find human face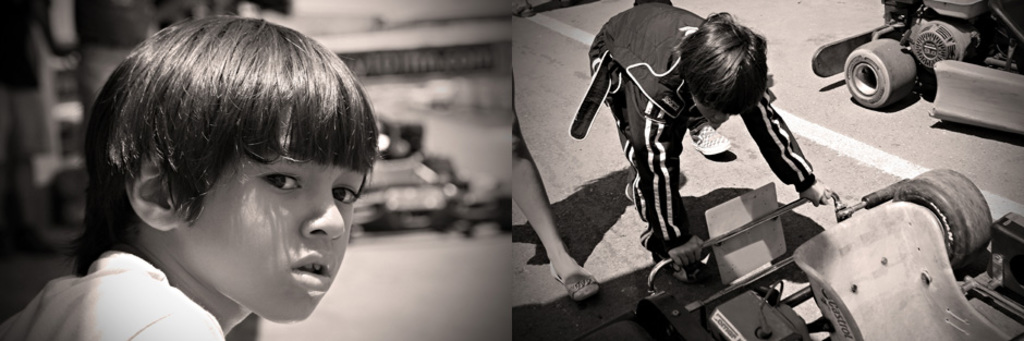
x1=188 y1=112 x2=365 y2=324
